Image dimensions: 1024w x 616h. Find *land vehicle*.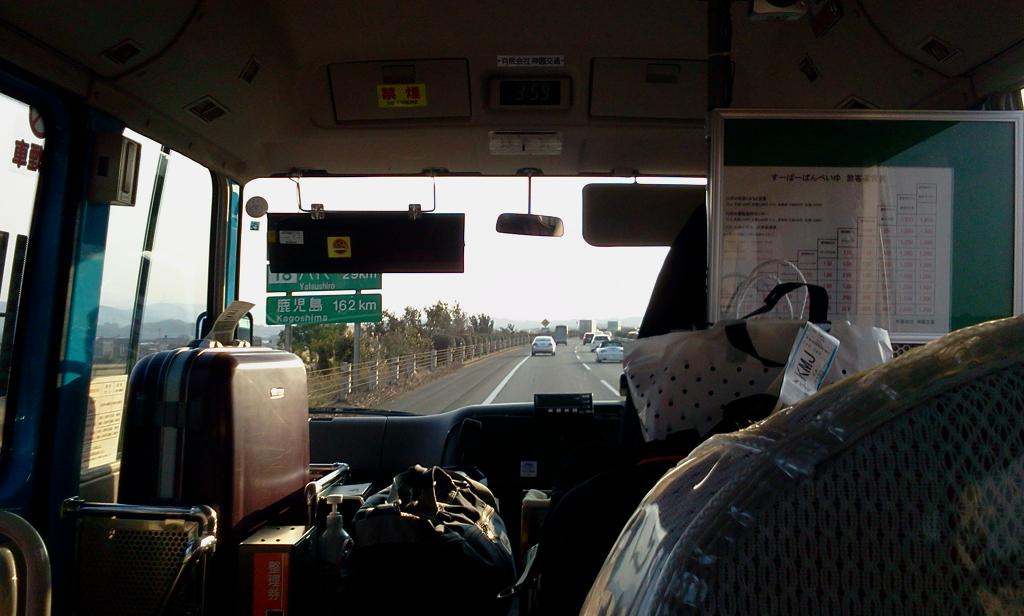
529, 332, 557, 357.
